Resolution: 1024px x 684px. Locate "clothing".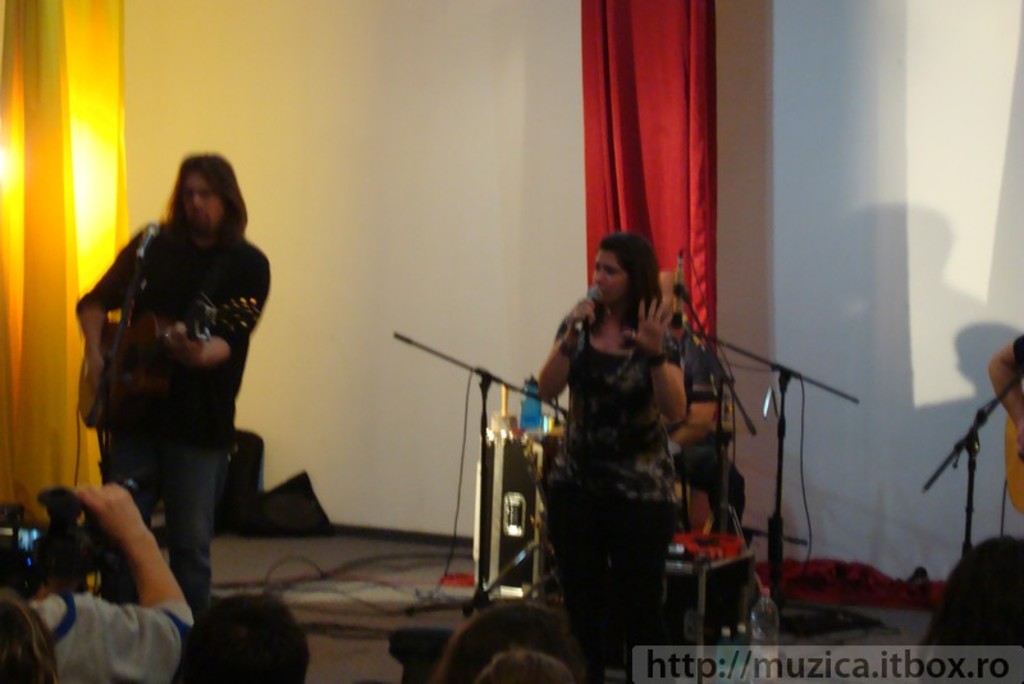
bbox(511, 304, 696, 653).
